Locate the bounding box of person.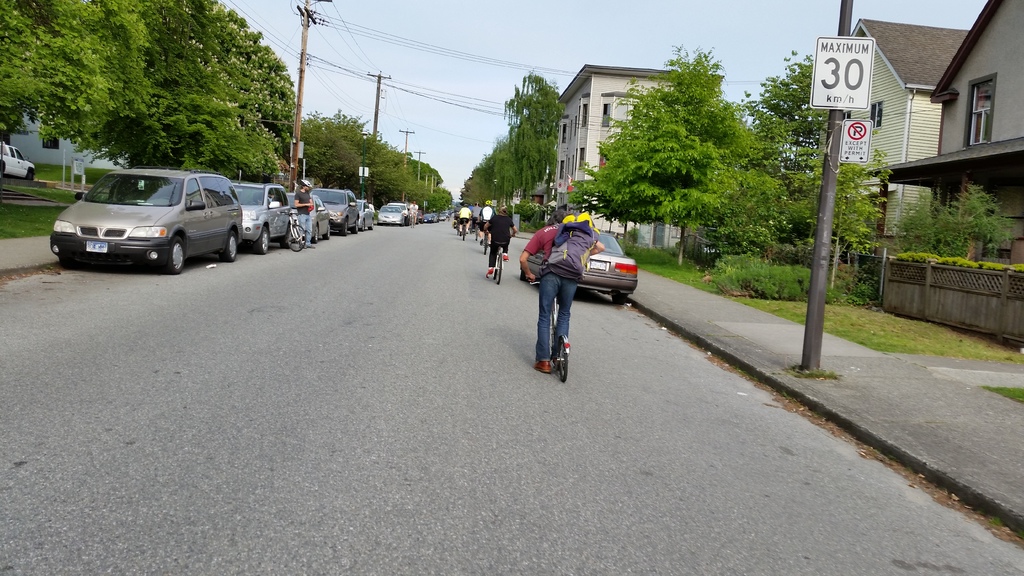
Bounding box: detection(524, 198, 608, 381).
